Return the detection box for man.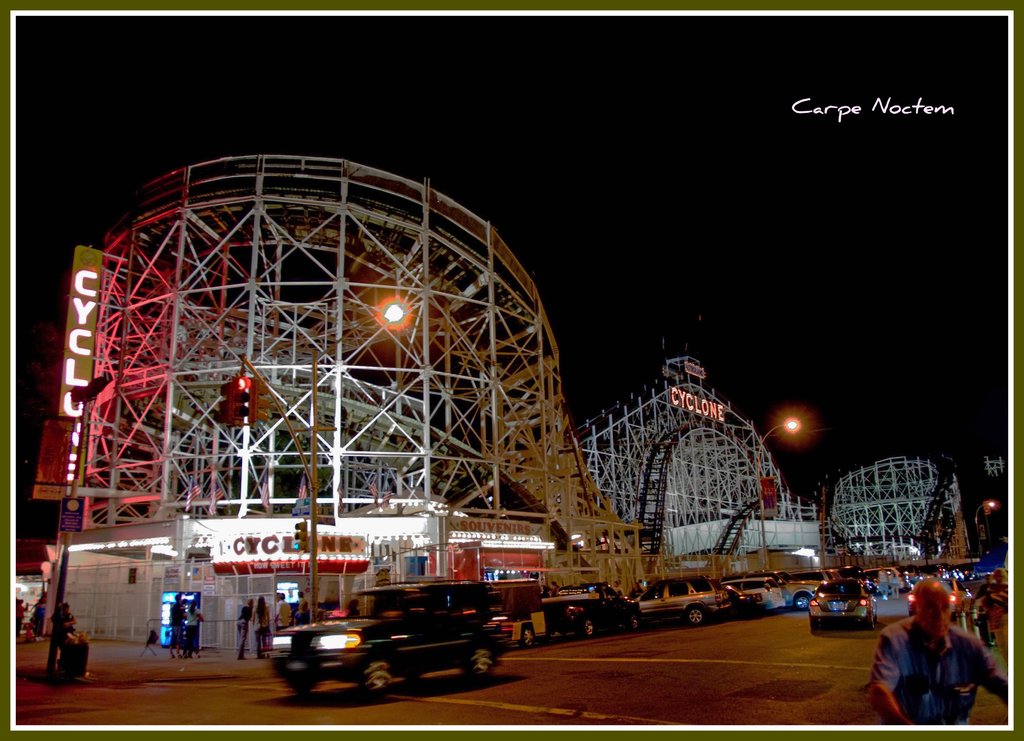
(296, 592, 307, 625).
